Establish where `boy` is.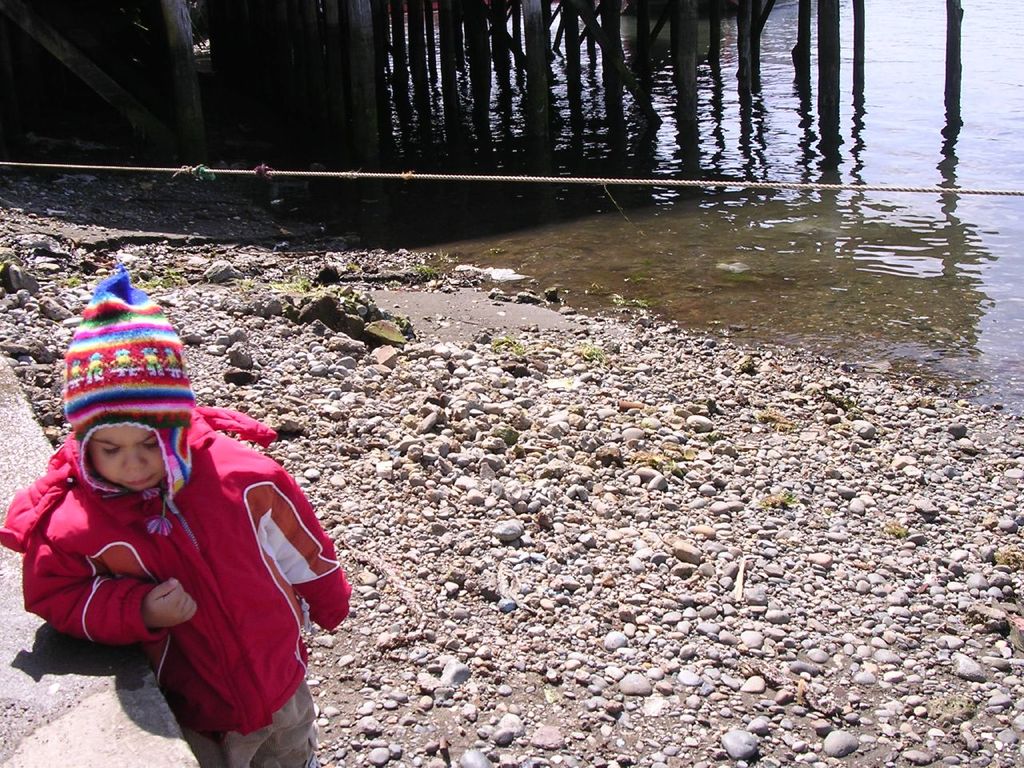
Established at 0,299,343,730.
